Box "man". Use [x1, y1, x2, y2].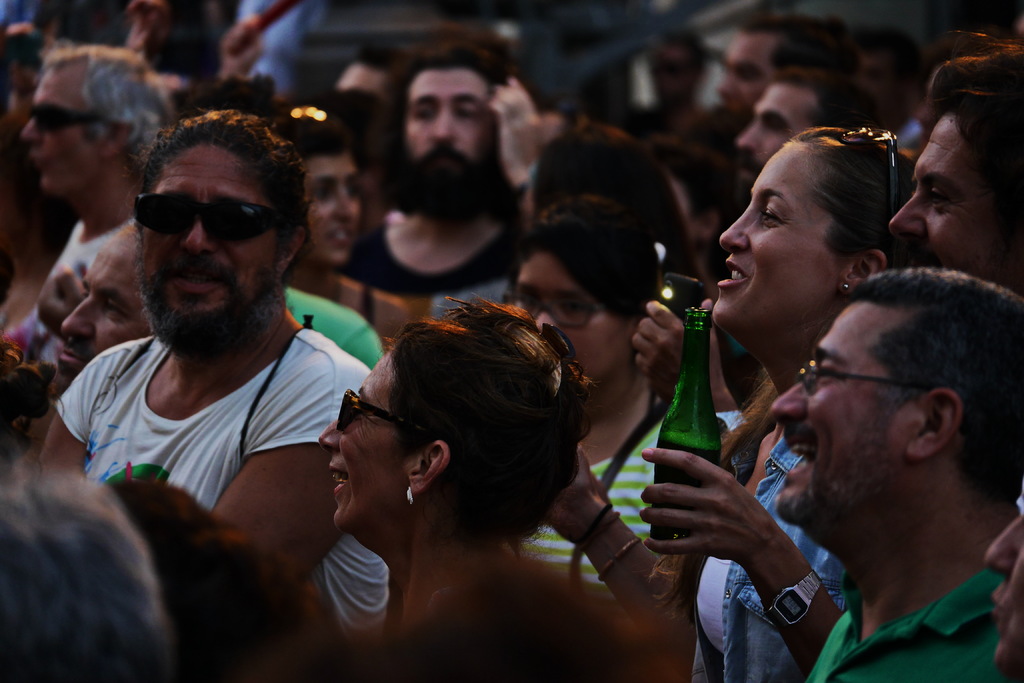
[733, 72, 896, 199].
